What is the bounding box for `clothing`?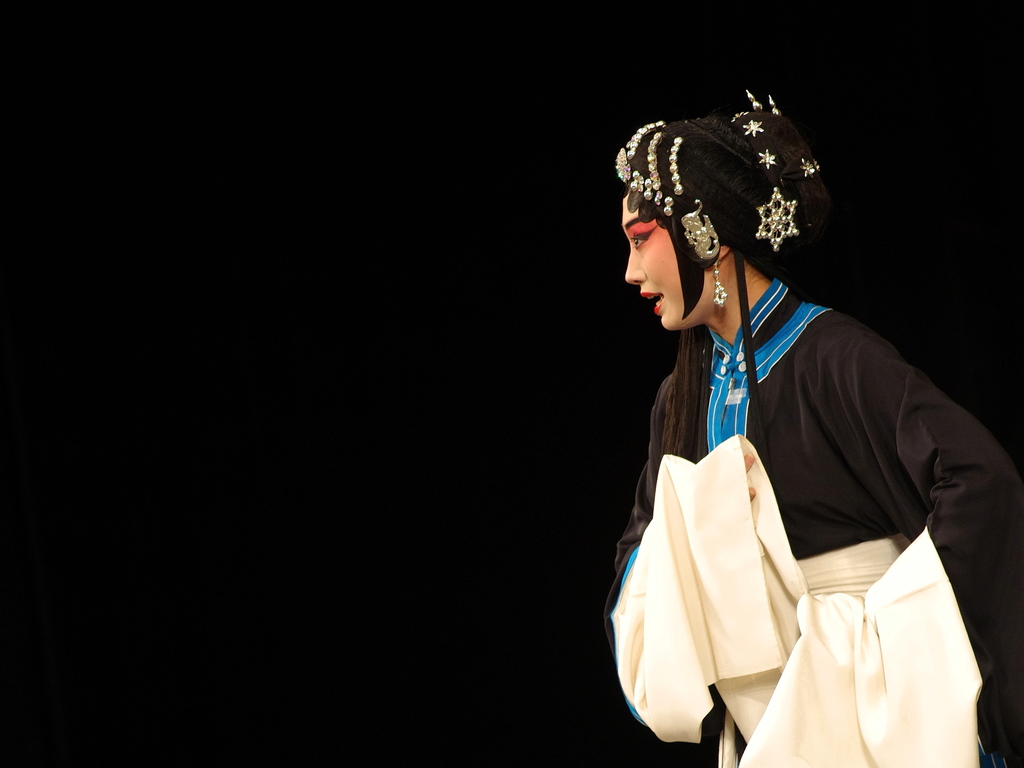
x1=615 y1=234 x2=995 y2=767.
